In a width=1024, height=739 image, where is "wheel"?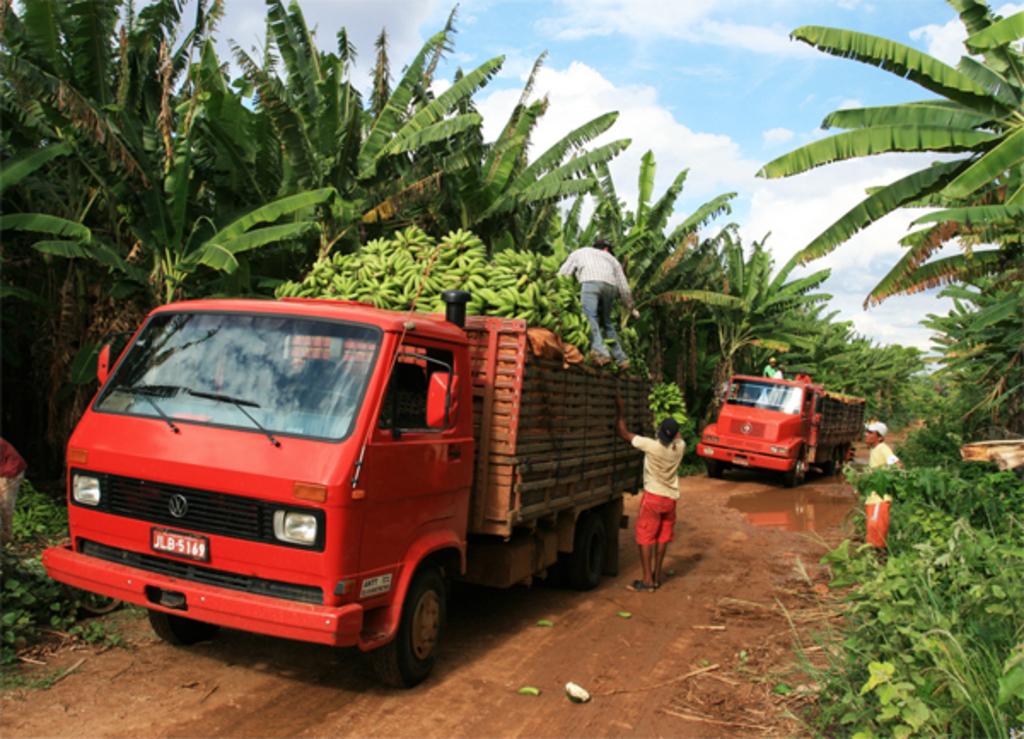
(708, 463, 720, 483).
